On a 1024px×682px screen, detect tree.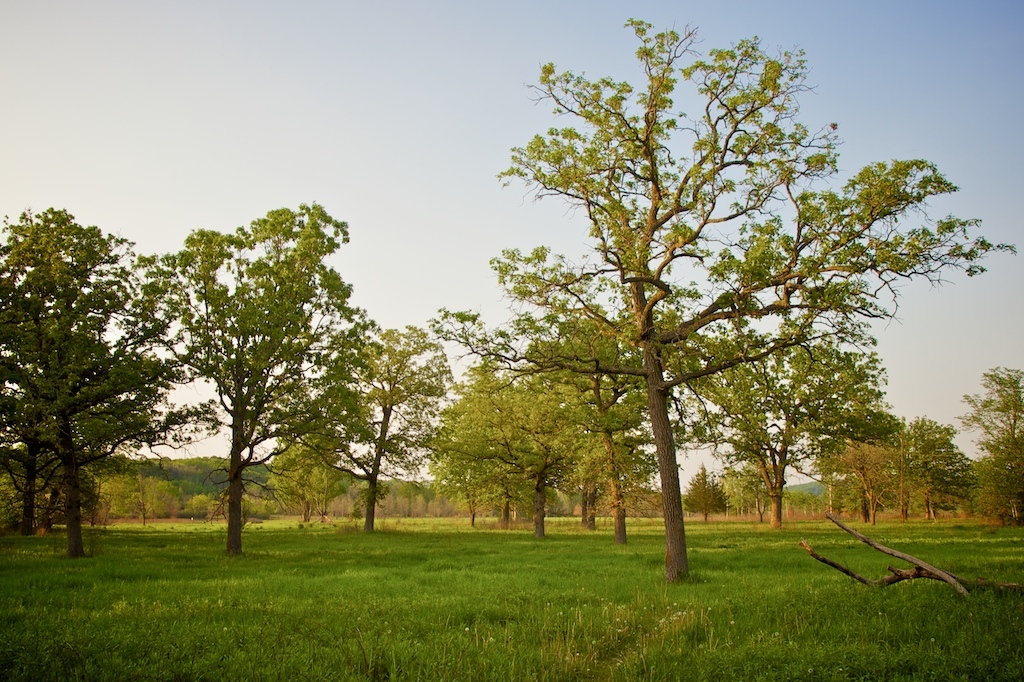
box(108, 192, 384, 569).
